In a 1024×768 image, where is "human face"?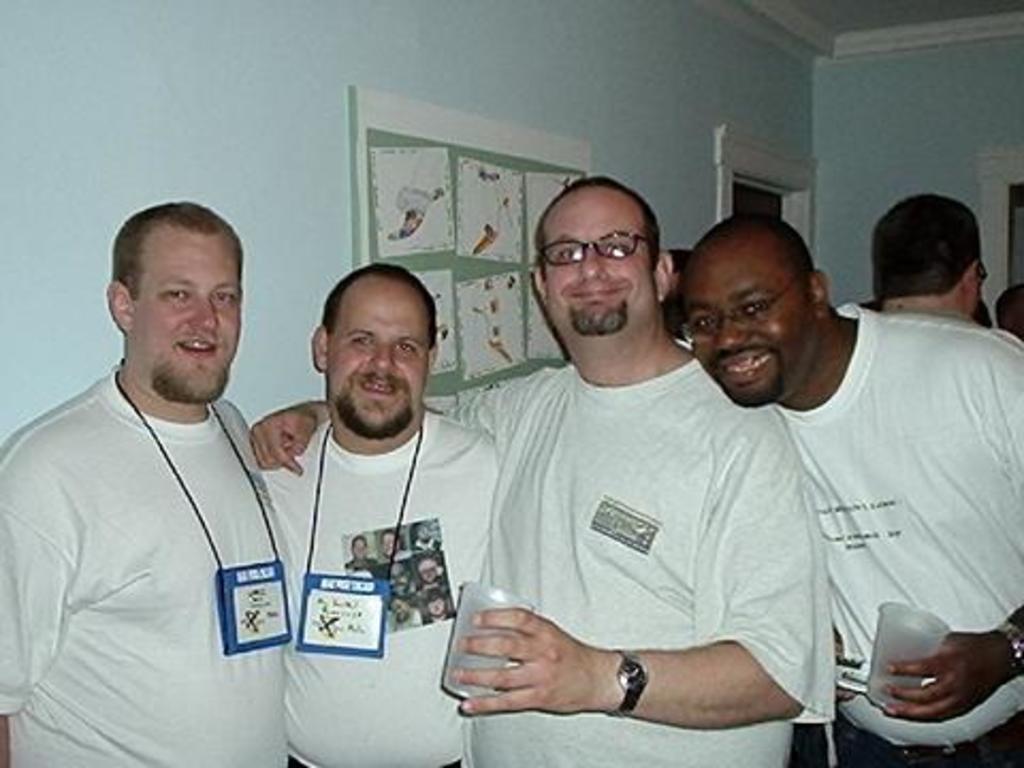
box=[678, 258, 815, 412].
